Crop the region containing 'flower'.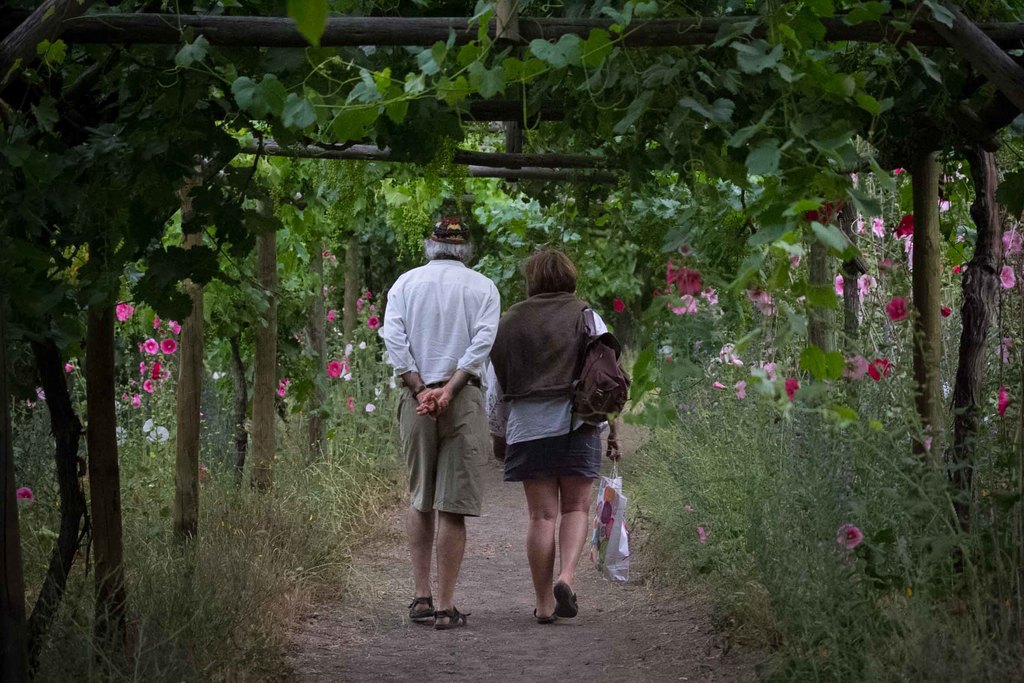
Crop region: region(705, 293, 719, 306).
